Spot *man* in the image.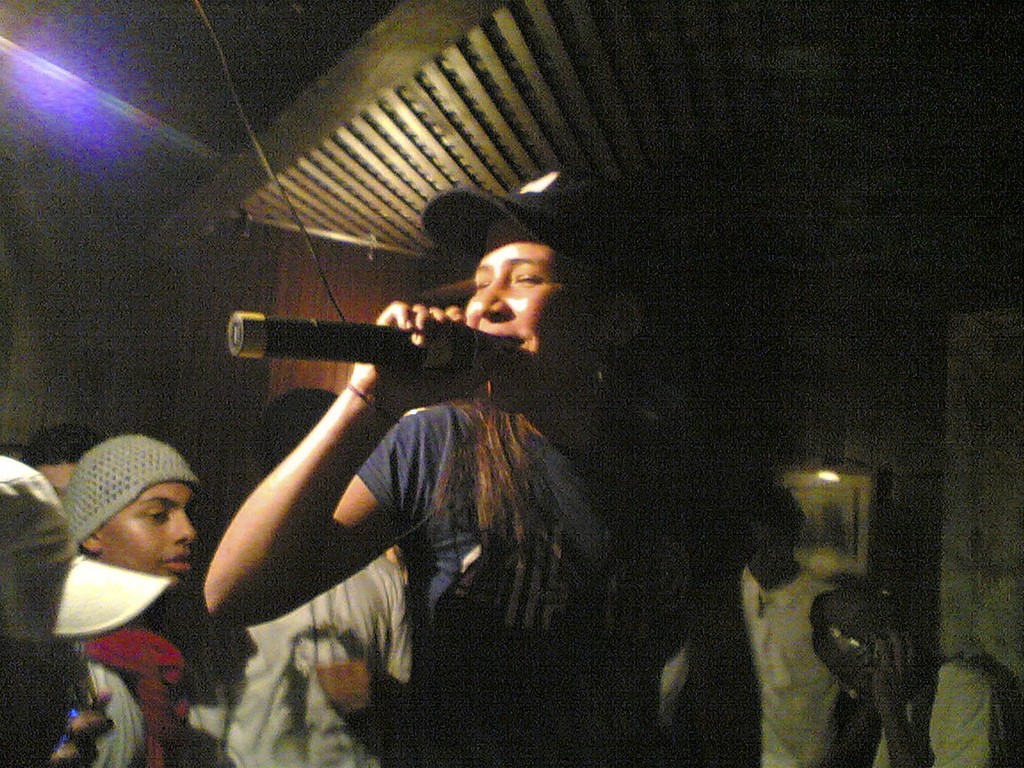
*man* found at [193,388,411,766].
